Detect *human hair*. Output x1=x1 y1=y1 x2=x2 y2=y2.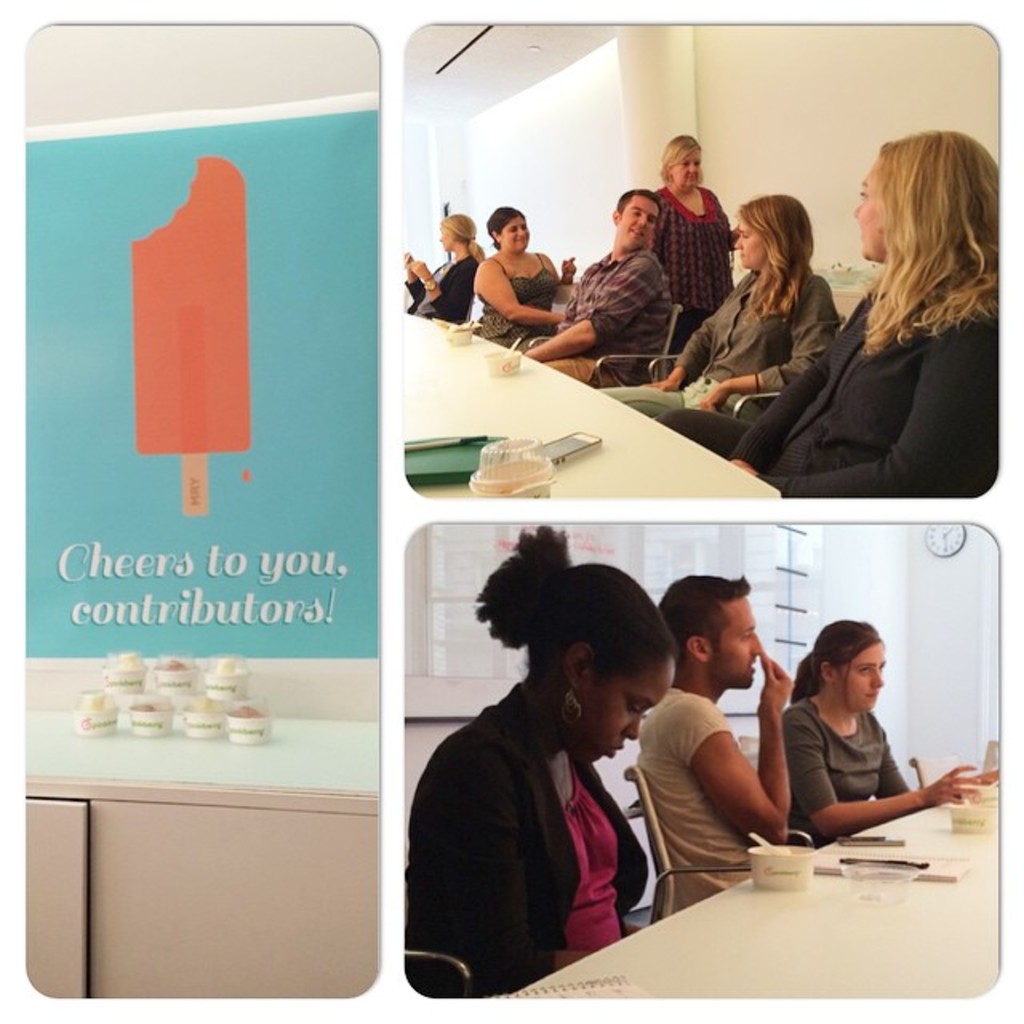
x1=662 y1=570 x2=750 y2=645.
